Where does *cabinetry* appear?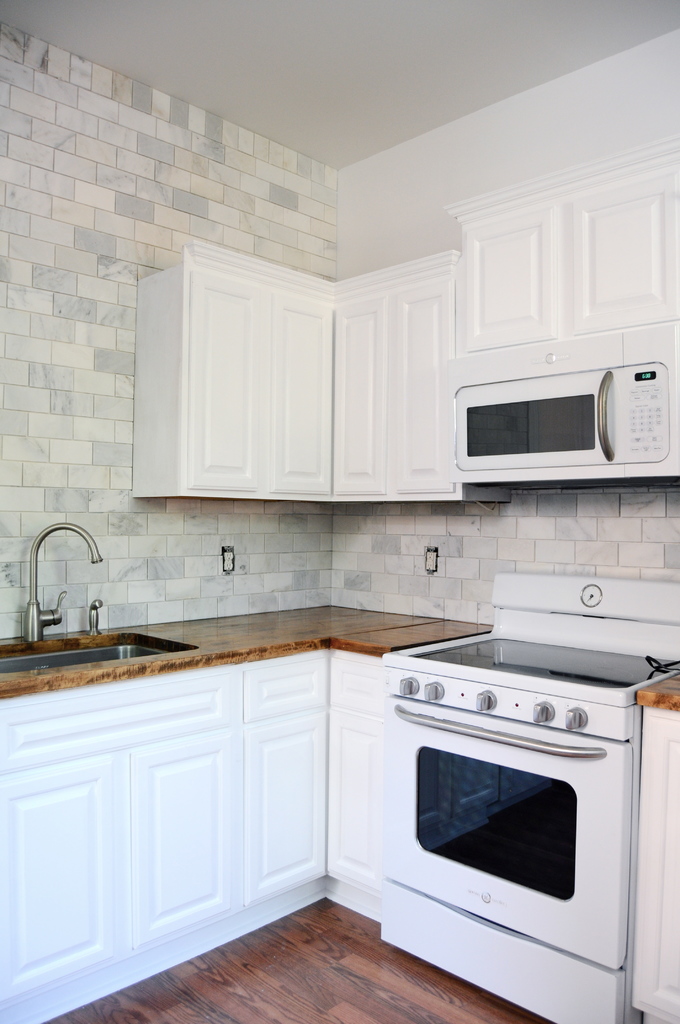
Appears at 338:279:459:495.
